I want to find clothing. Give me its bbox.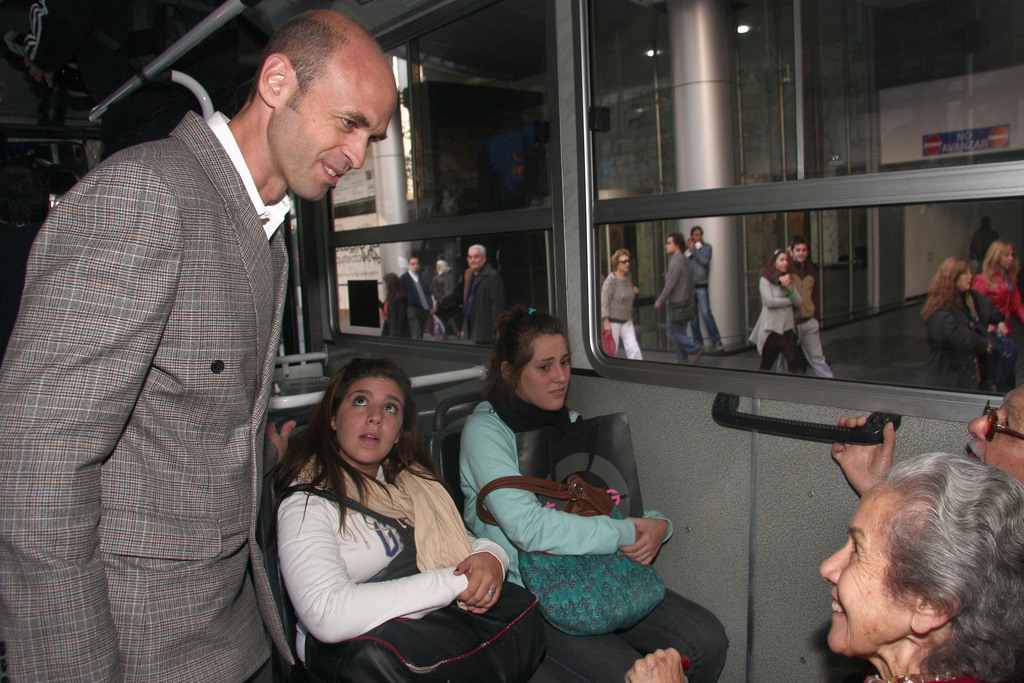
crop(376, 290, 400, 338).
